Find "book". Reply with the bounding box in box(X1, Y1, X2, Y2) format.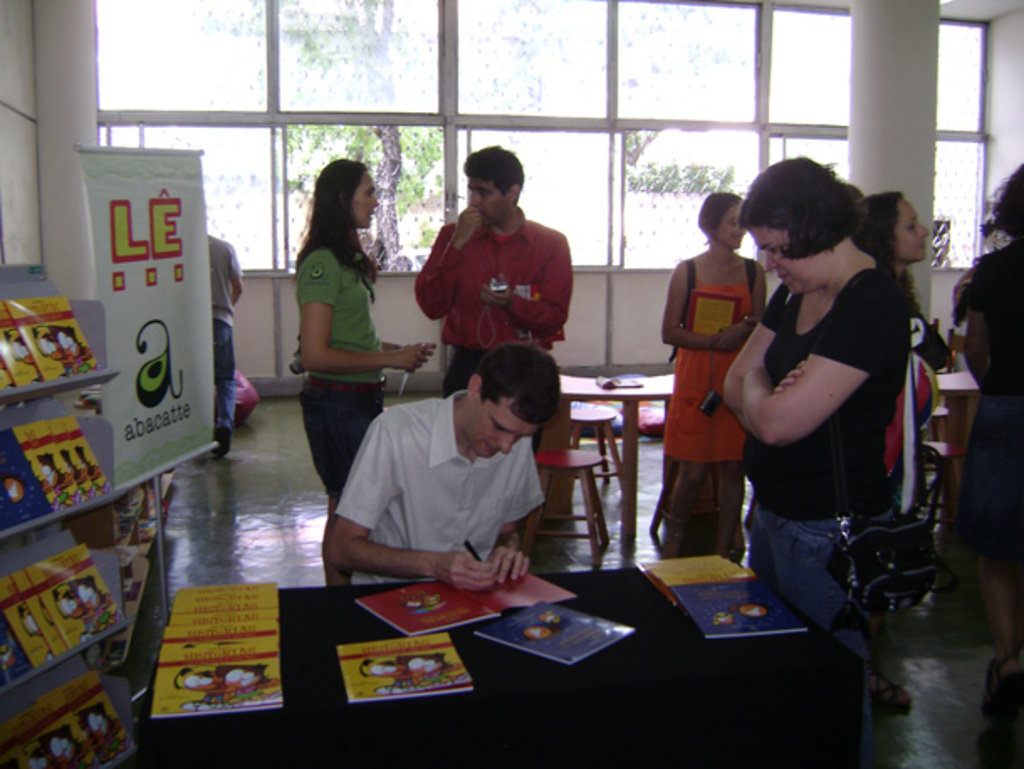
box(334, 630, 478, 714).
